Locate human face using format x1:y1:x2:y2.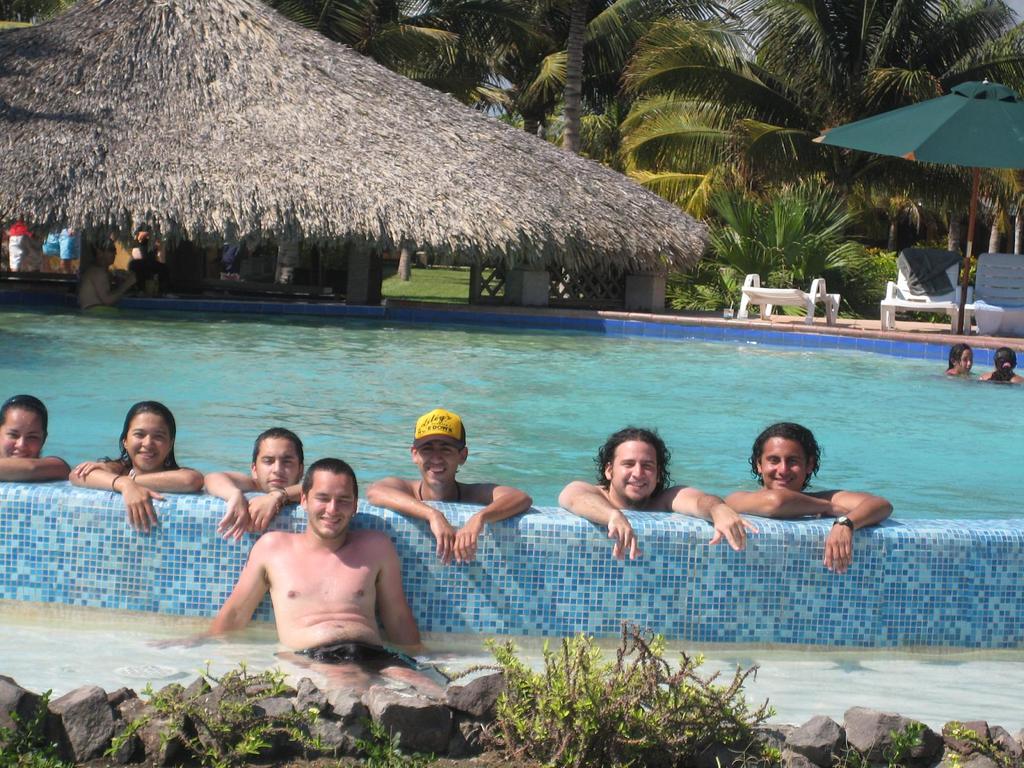
0:405:45:465.
